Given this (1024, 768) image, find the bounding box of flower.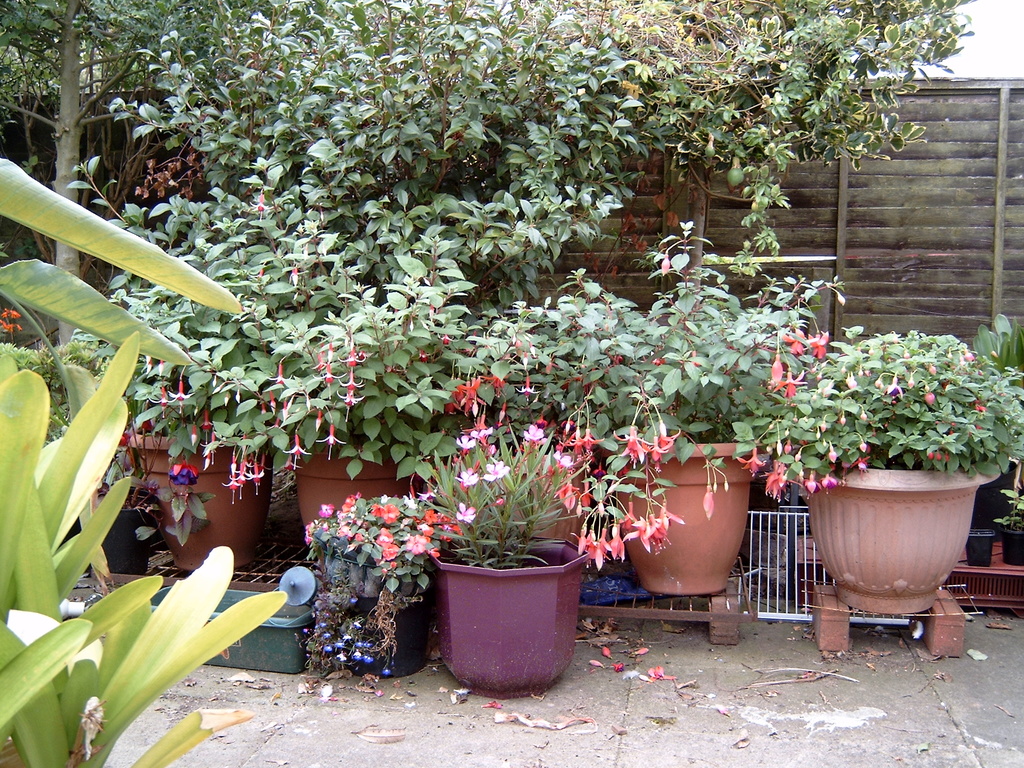
left=732, top=442, right=772, bottom=476.
